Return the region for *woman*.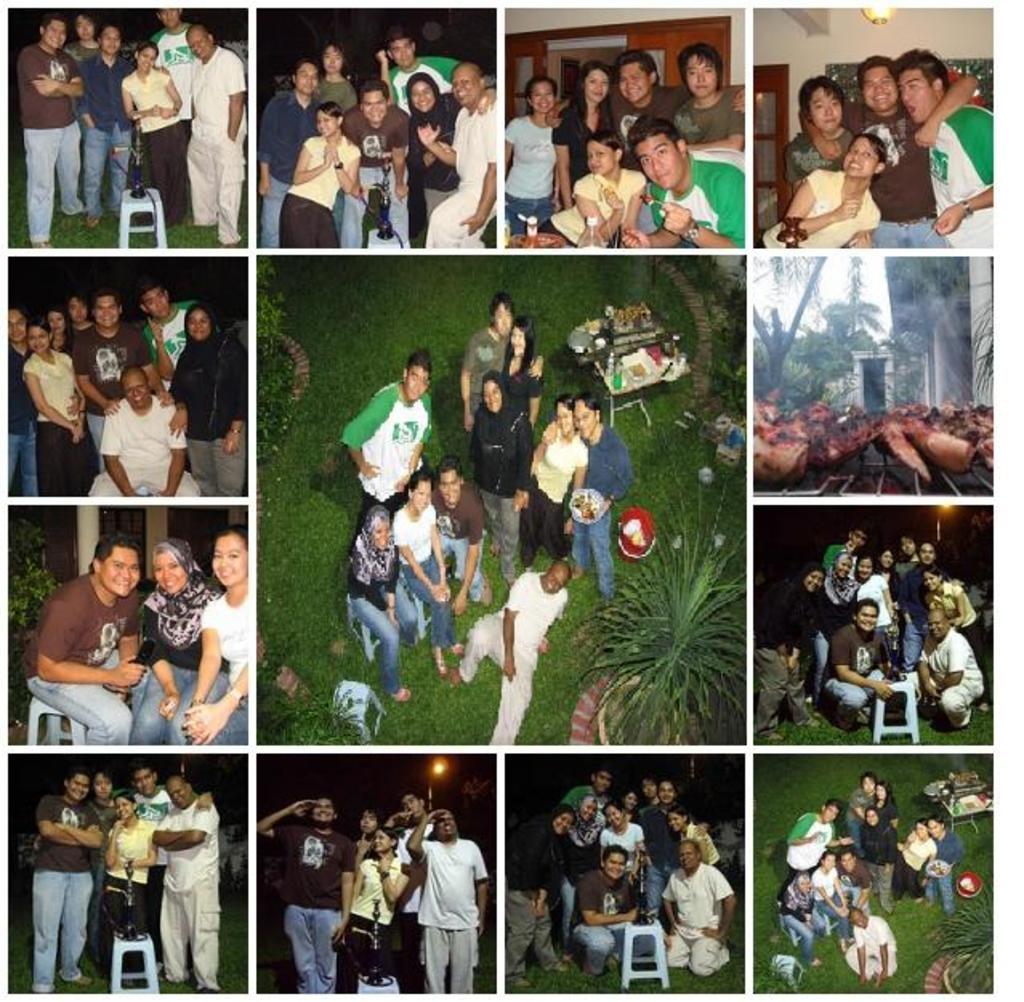
[498,72,562,244].
